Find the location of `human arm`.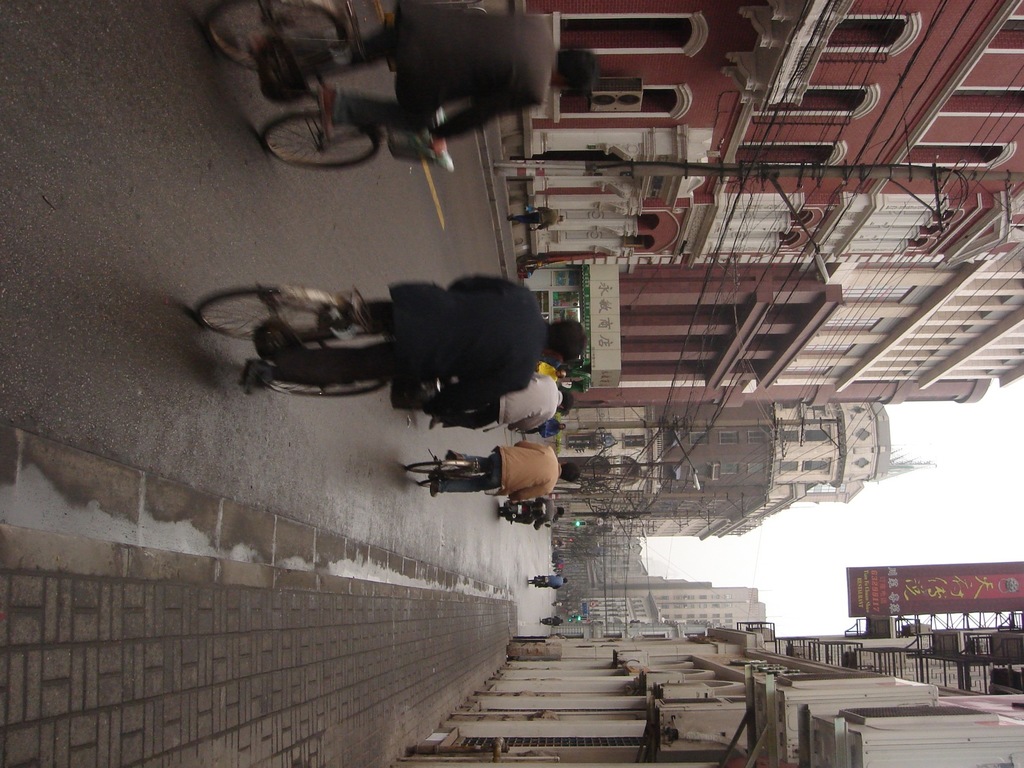
Location: 532, 221, 554, 234.
